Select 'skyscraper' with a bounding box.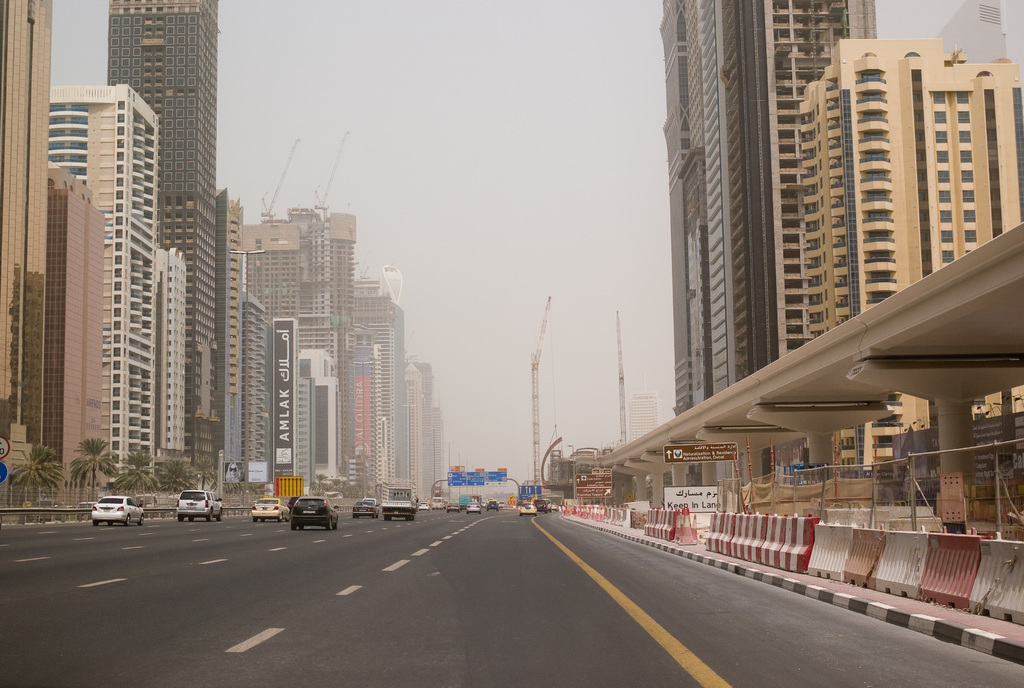
<box>100,3,226,484</box>.
